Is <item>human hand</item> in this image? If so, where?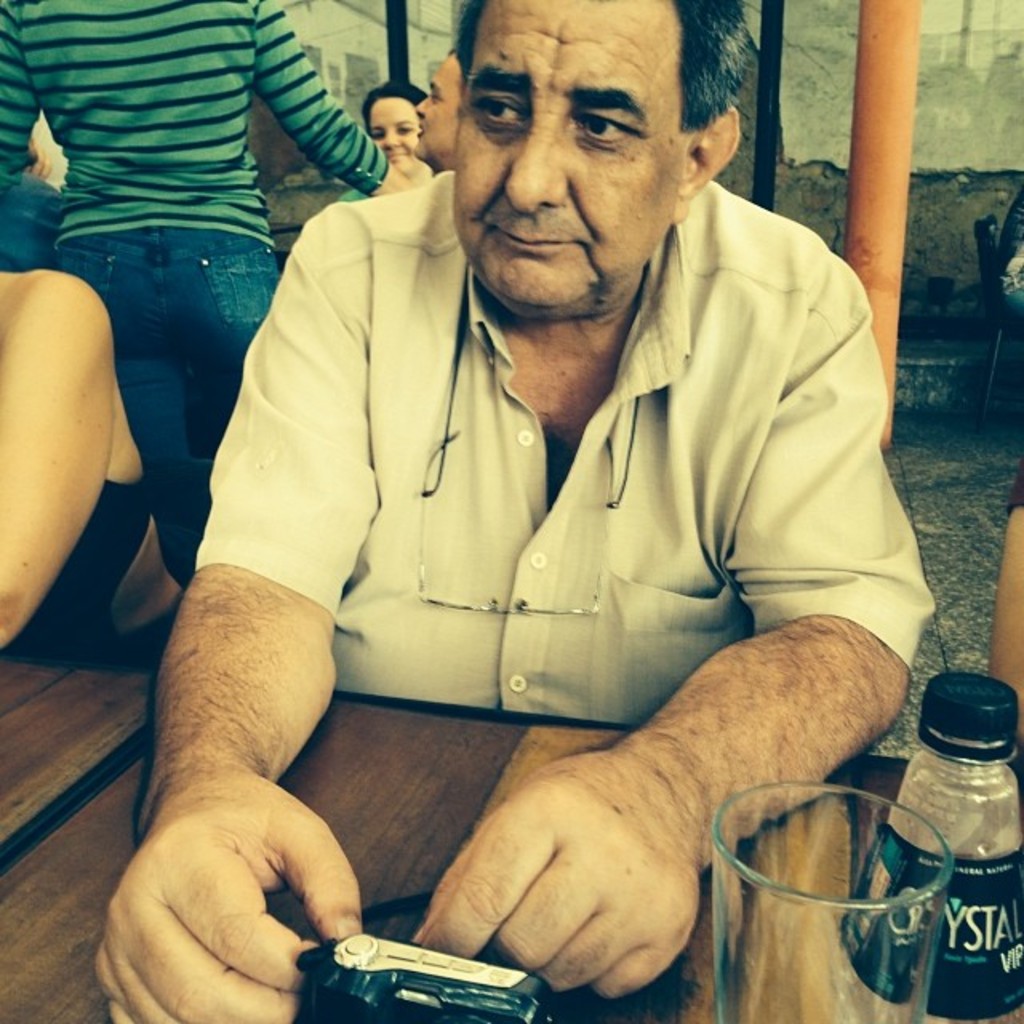
Yes, at x1=405, y1=744, x2=707, y2=994.
